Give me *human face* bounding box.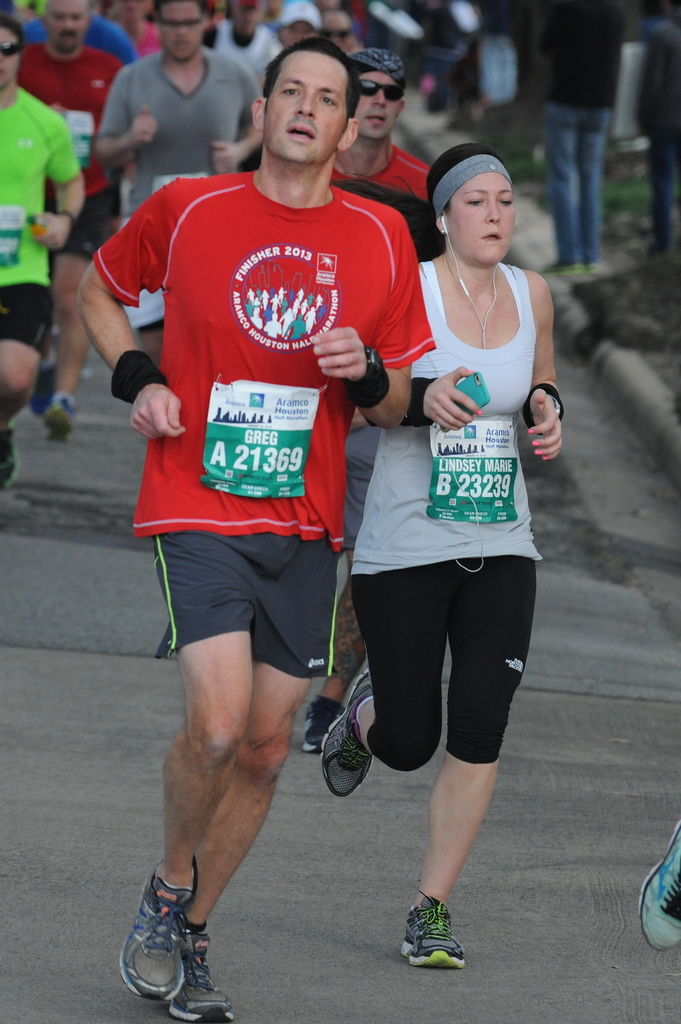
box(449, 178, 514, 258).
